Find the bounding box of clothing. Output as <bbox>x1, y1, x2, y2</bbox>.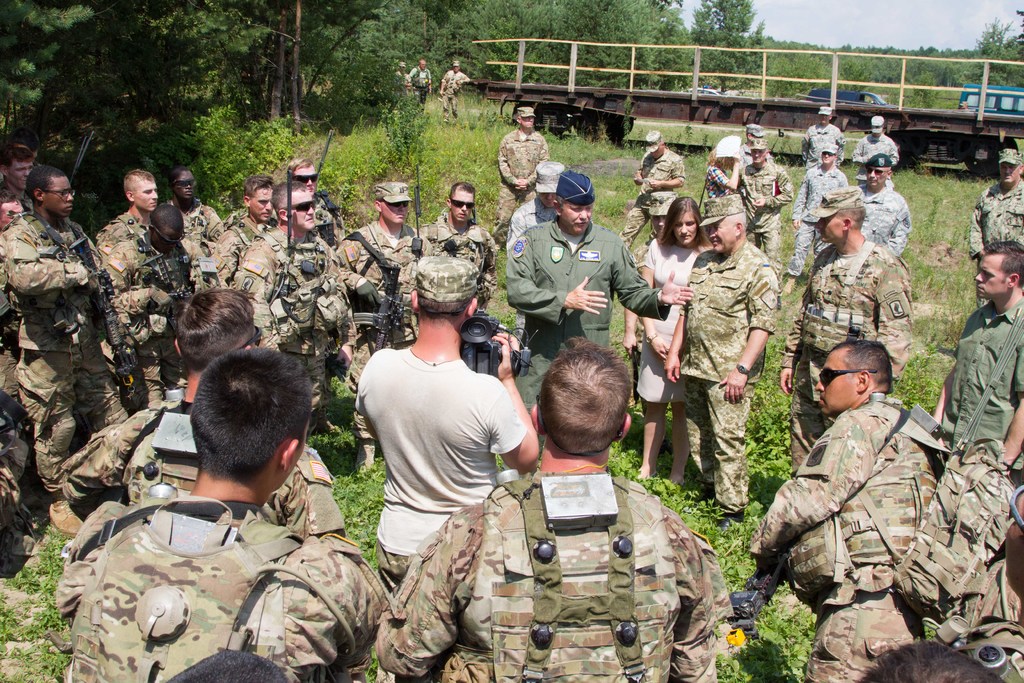
<bbox>161, 197, 227, 298</bbox>.
